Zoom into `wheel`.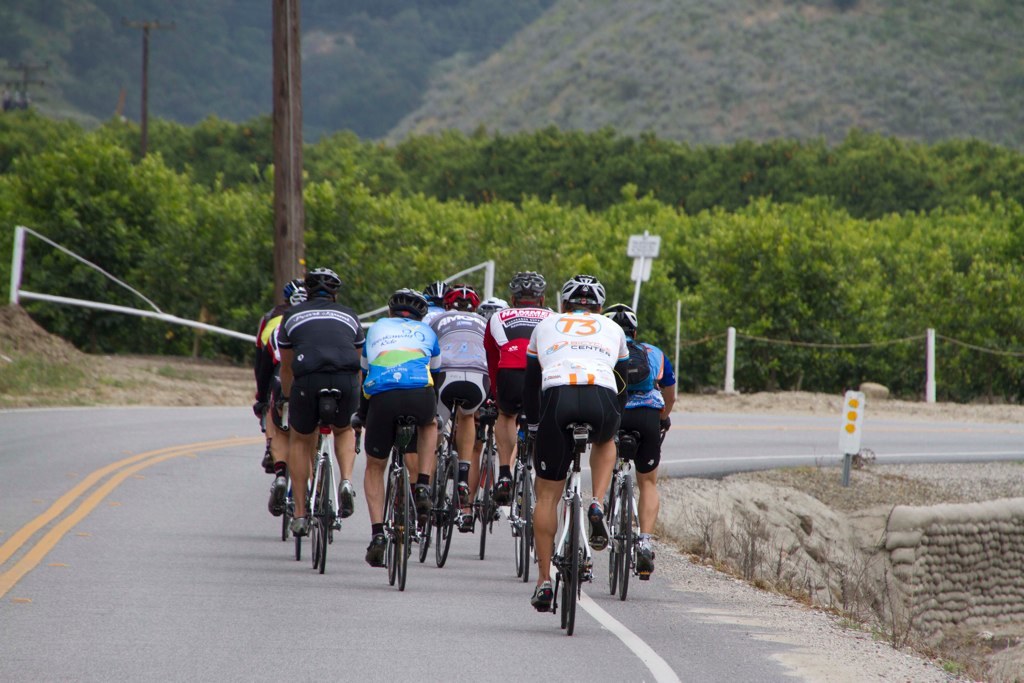
Zoom target: [436,453,460,569].
